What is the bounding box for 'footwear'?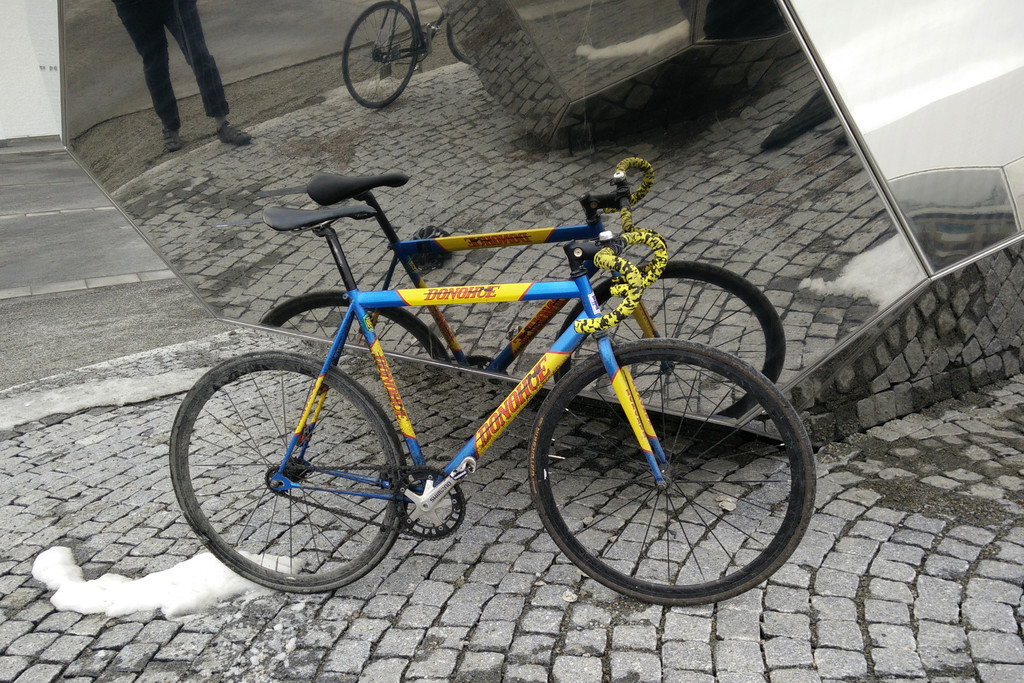
box(218, 120, 250, 145).
